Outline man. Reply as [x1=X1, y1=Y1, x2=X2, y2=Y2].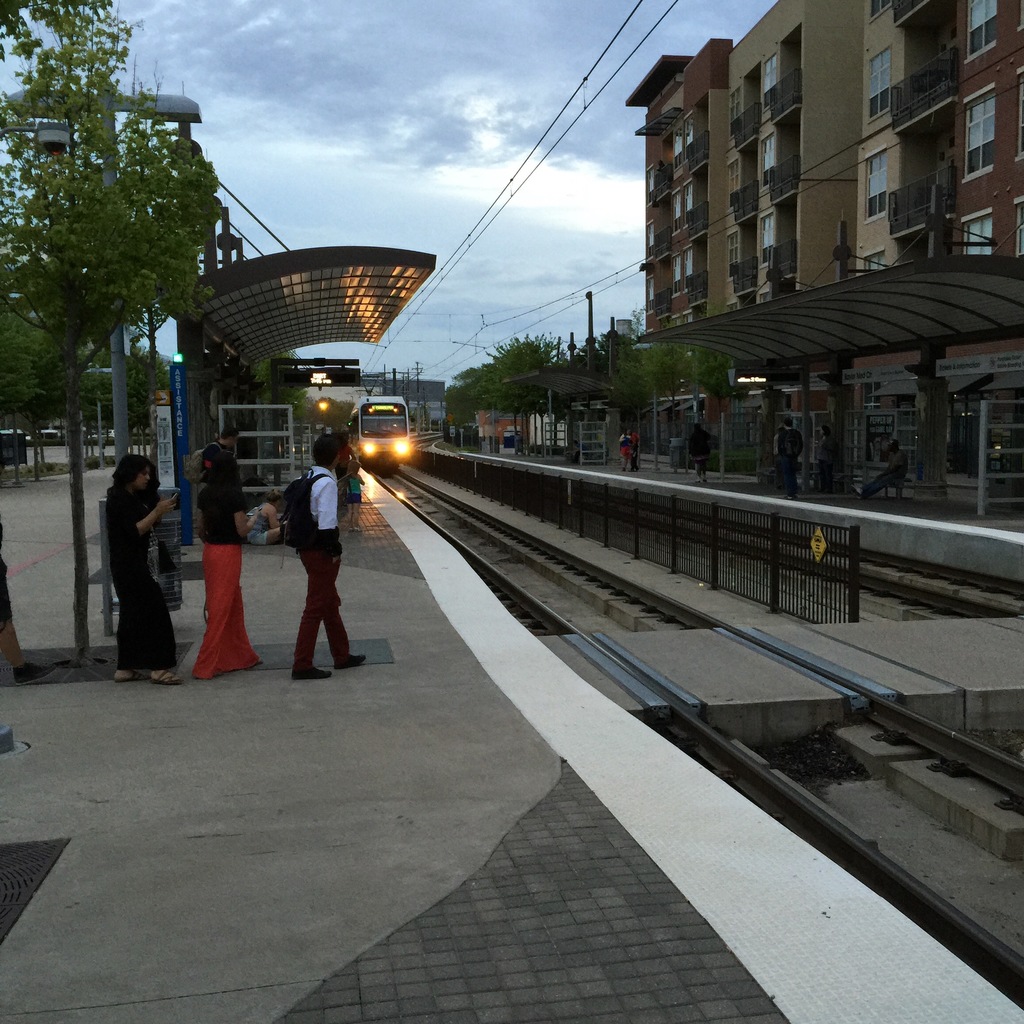
[x1=851, y1=441, x2=909, y2=500].
